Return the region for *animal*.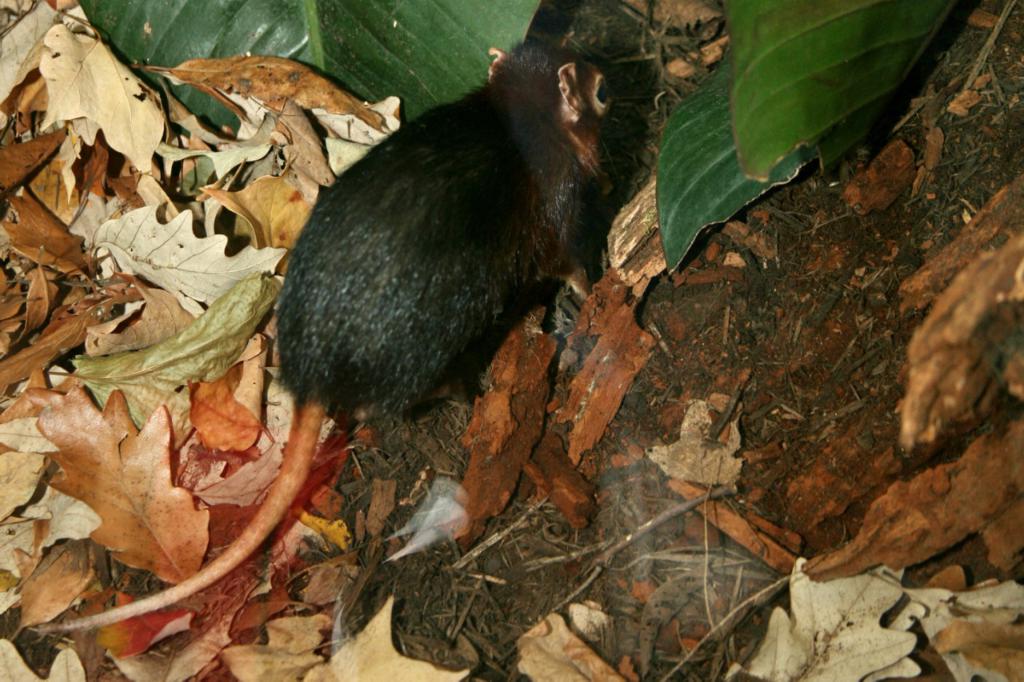
<box>18,25,644,628</box>.
